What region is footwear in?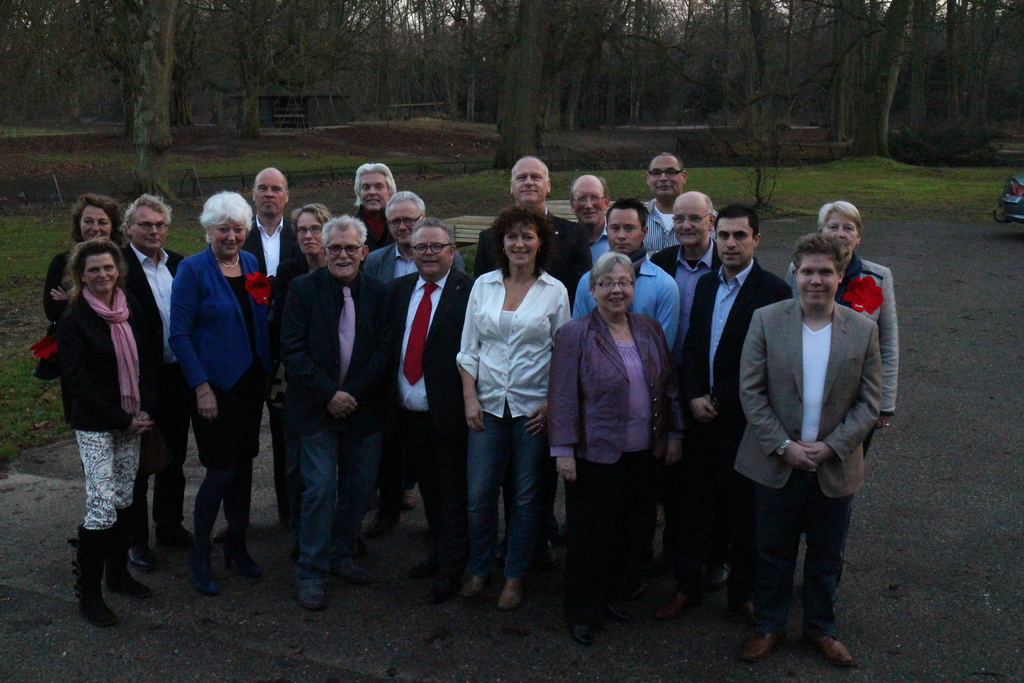
box(410, 554, 445, 579).
